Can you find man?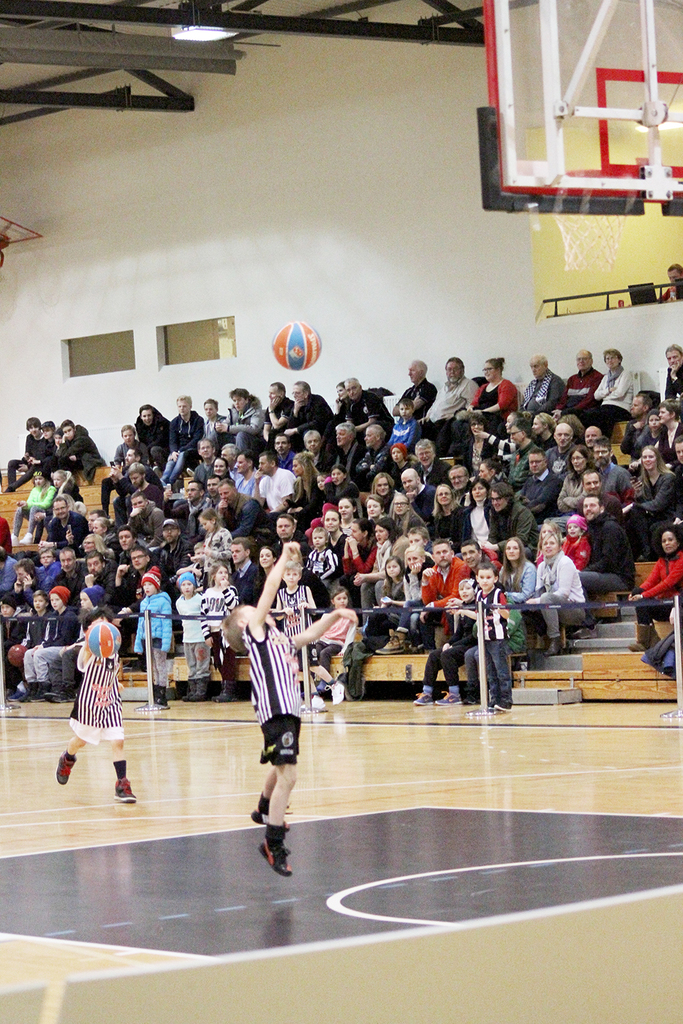
Yes, bounding box: <bbox>553, 351, 603, 423</bbox>.
